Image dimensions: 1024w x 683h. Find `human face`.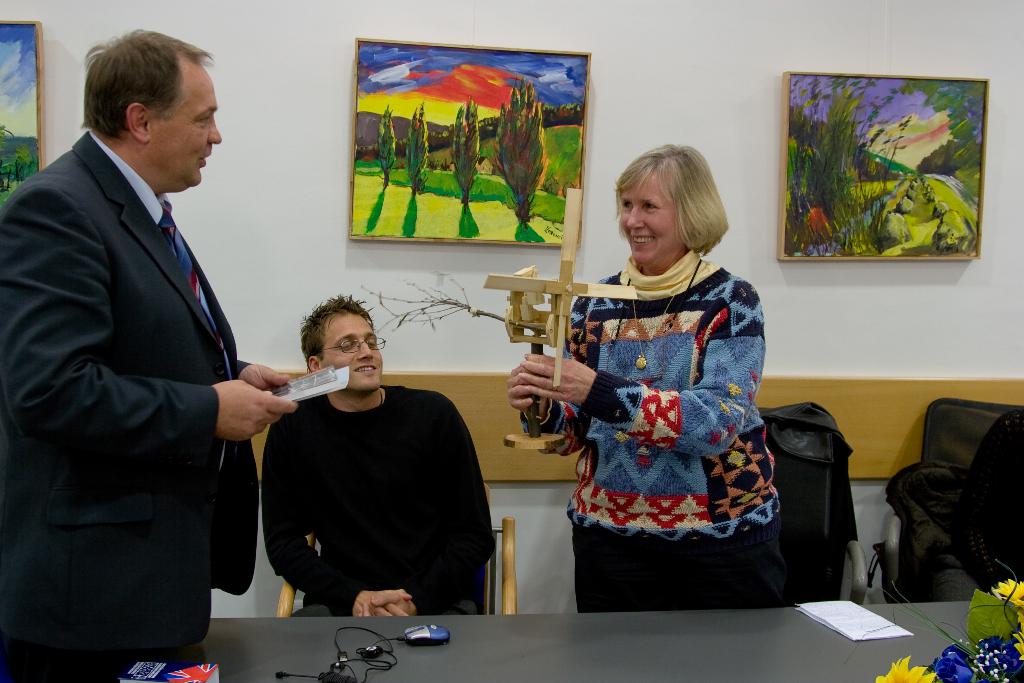
rect(152, 54, 222, 188).
